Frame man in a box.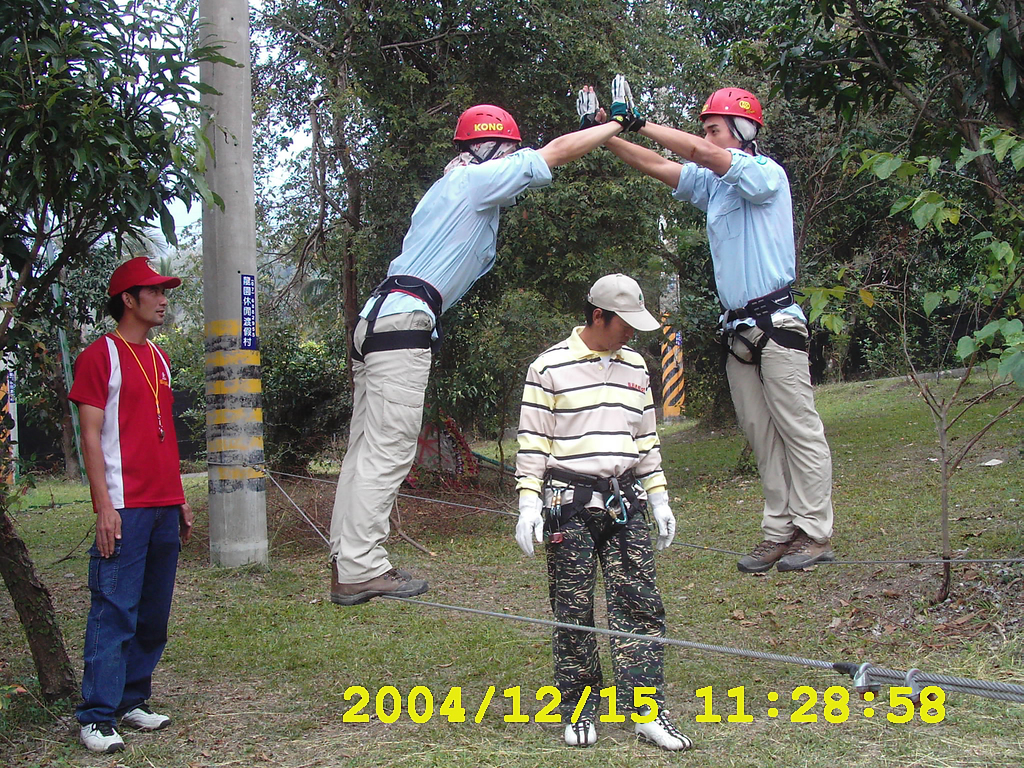
select_region(580, 83, 837, 575).
